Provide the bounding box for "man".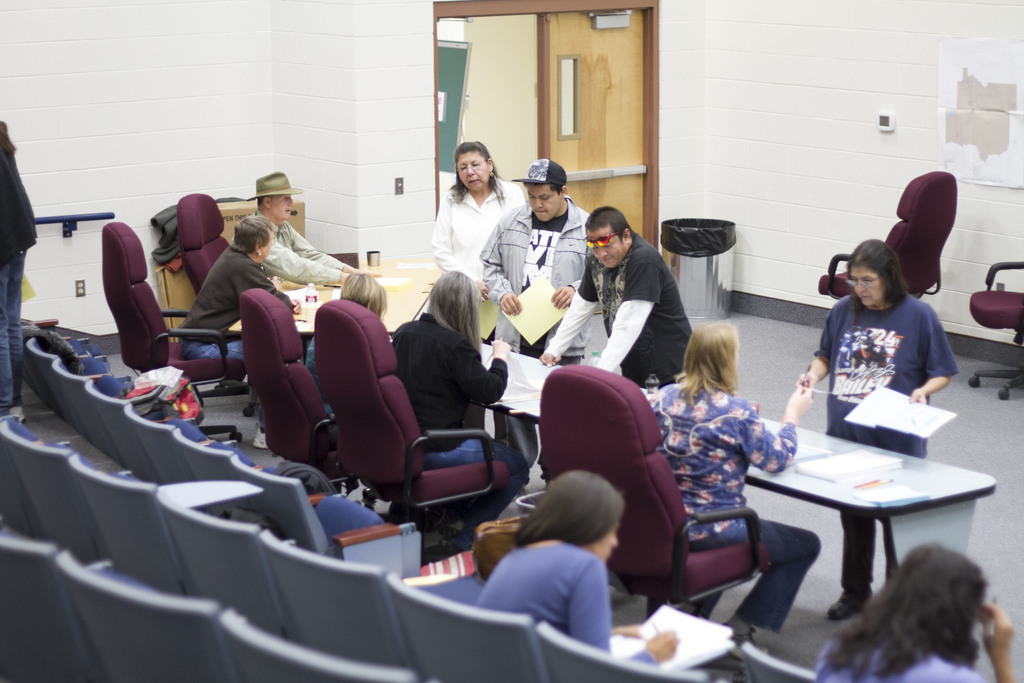
<bbox>470, 153, 598, 496</bbox>.
